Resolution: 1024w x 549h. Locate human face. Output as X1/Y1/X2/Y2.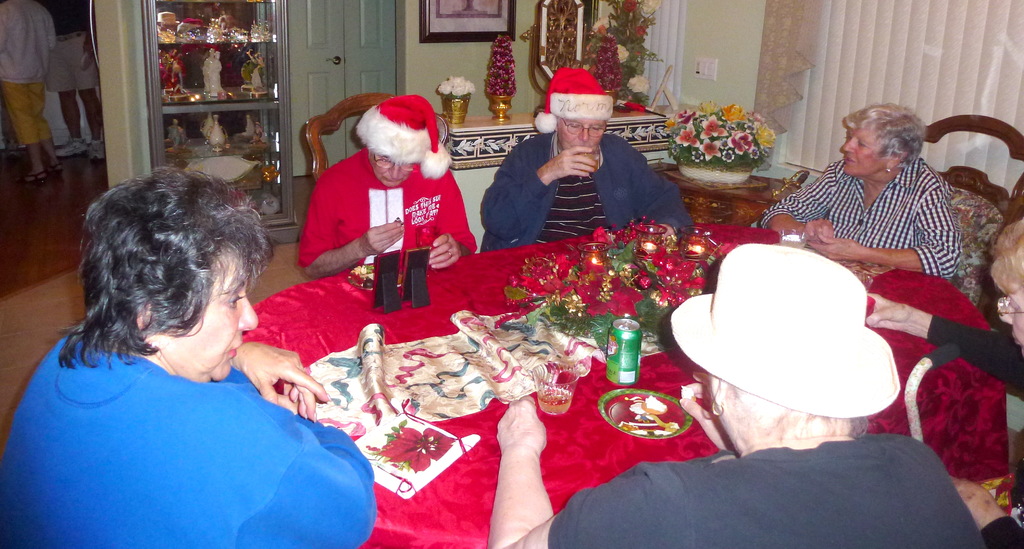
995/290/1023/356.
